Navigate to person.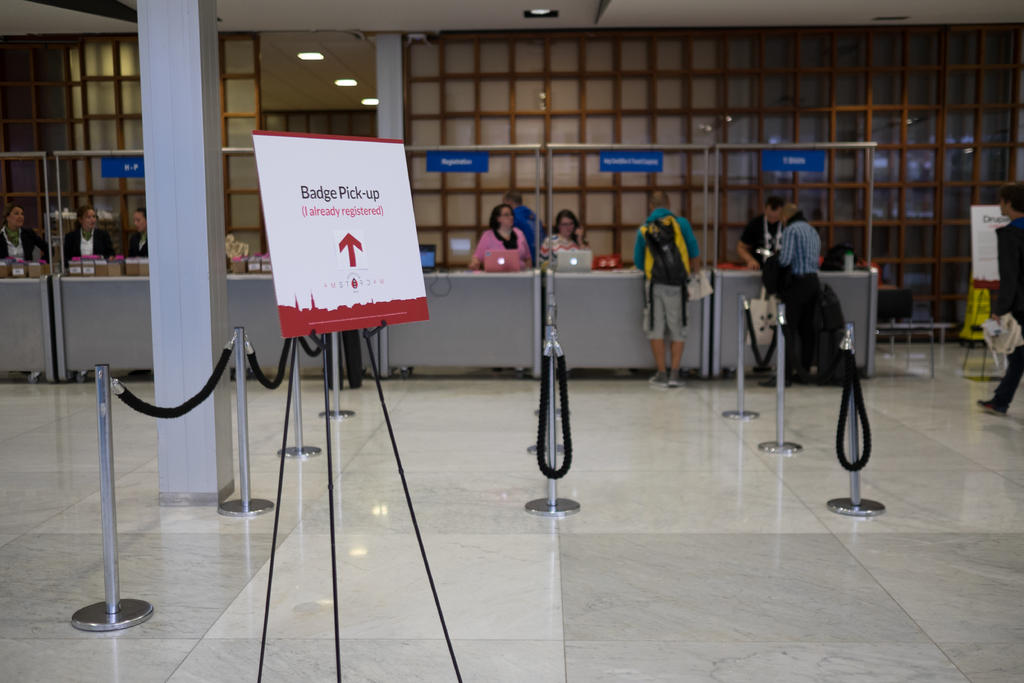
Navigation target: bbox(469, 205, 532, 269).
